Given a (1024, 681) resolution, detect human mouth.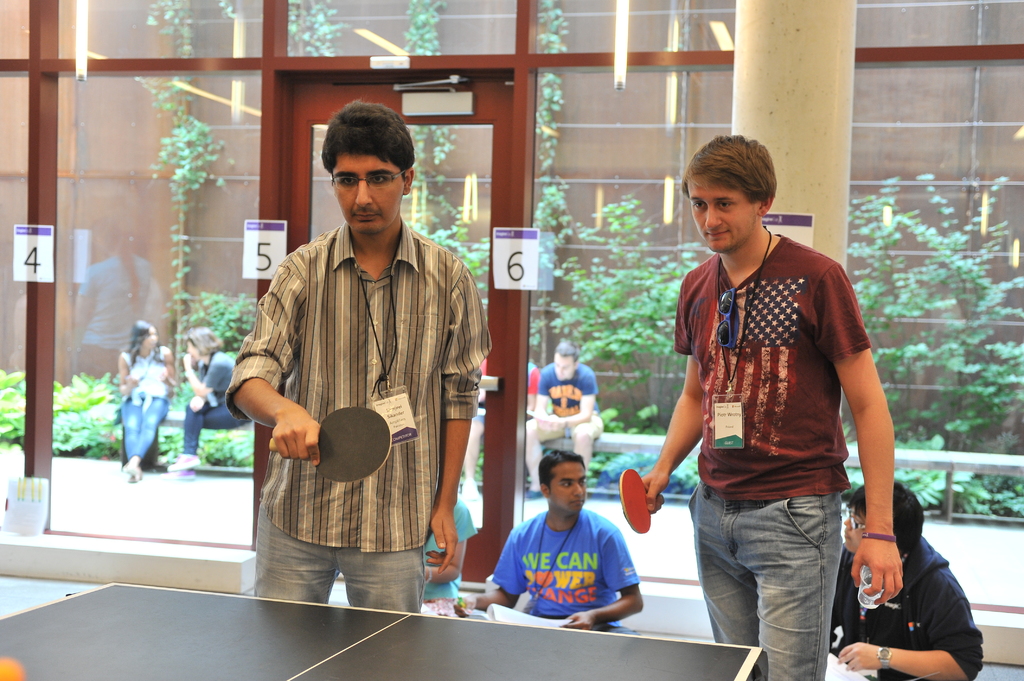
[705, 232, 730, 233].
